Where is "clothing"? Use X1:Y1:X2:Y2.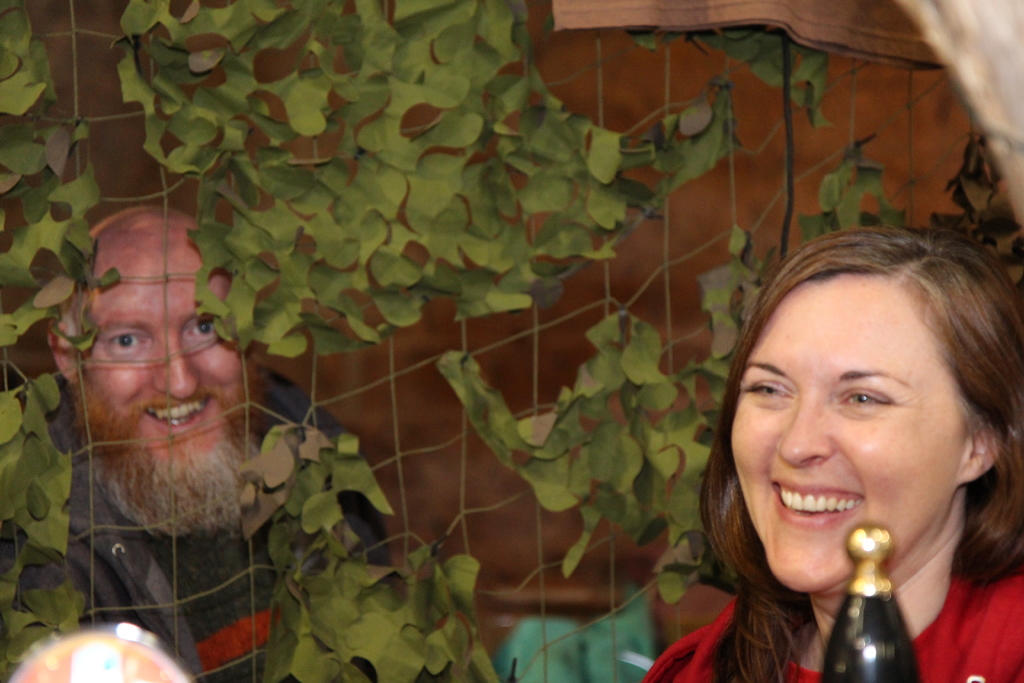
646:570:1020:682.
